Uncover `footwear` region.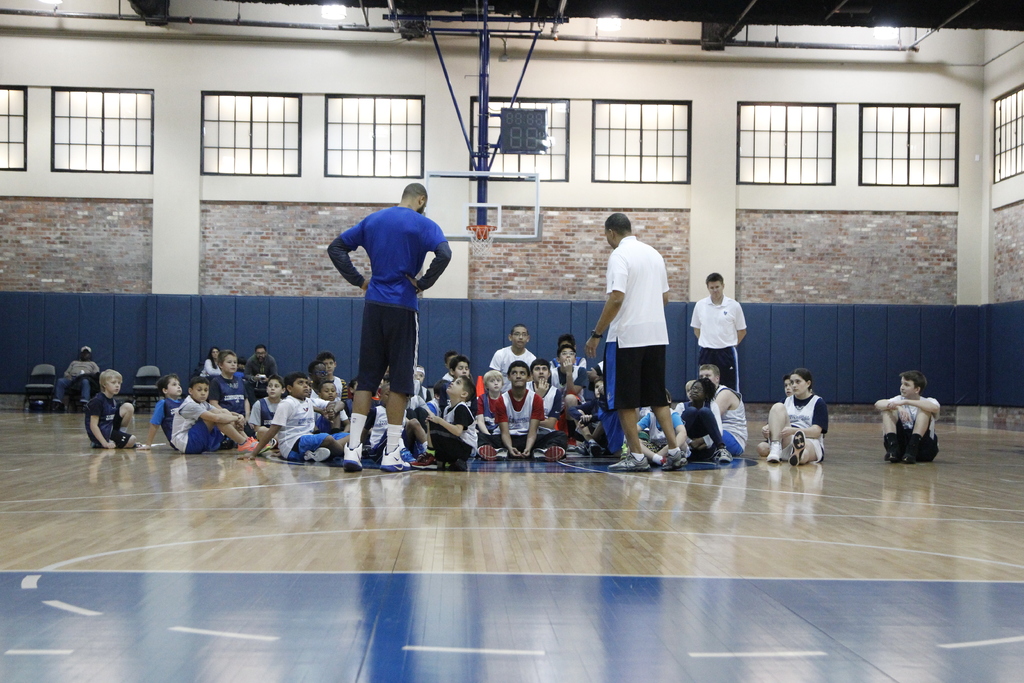
Uncovered: bbox=[340, 443, 364, 473].
